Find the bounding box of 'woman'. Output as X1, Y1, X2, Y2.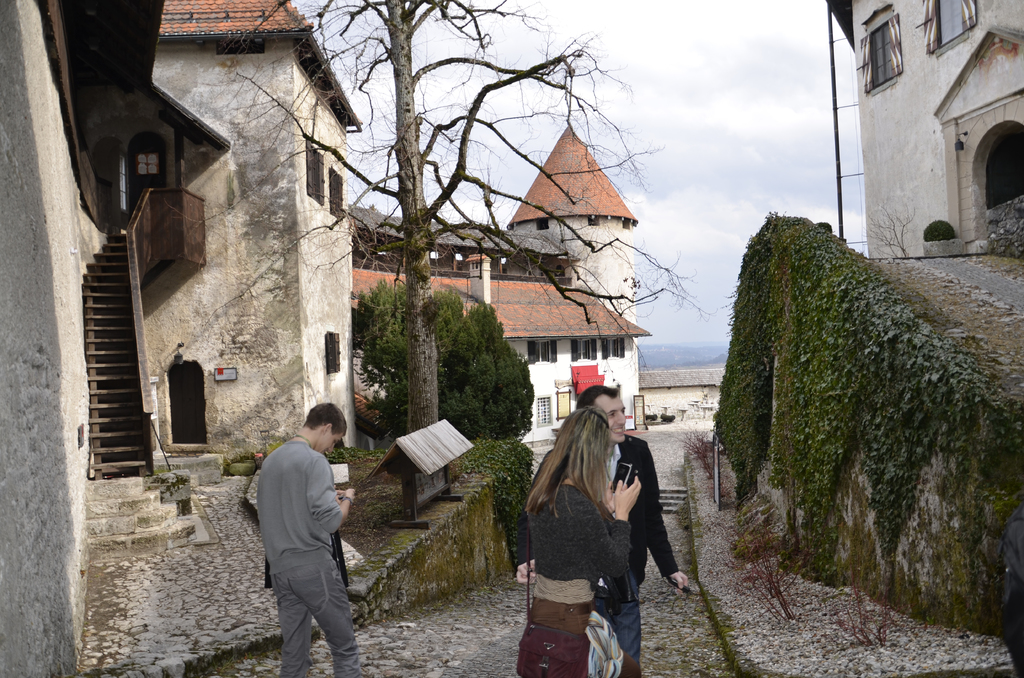
517, 405, 640, 677.
